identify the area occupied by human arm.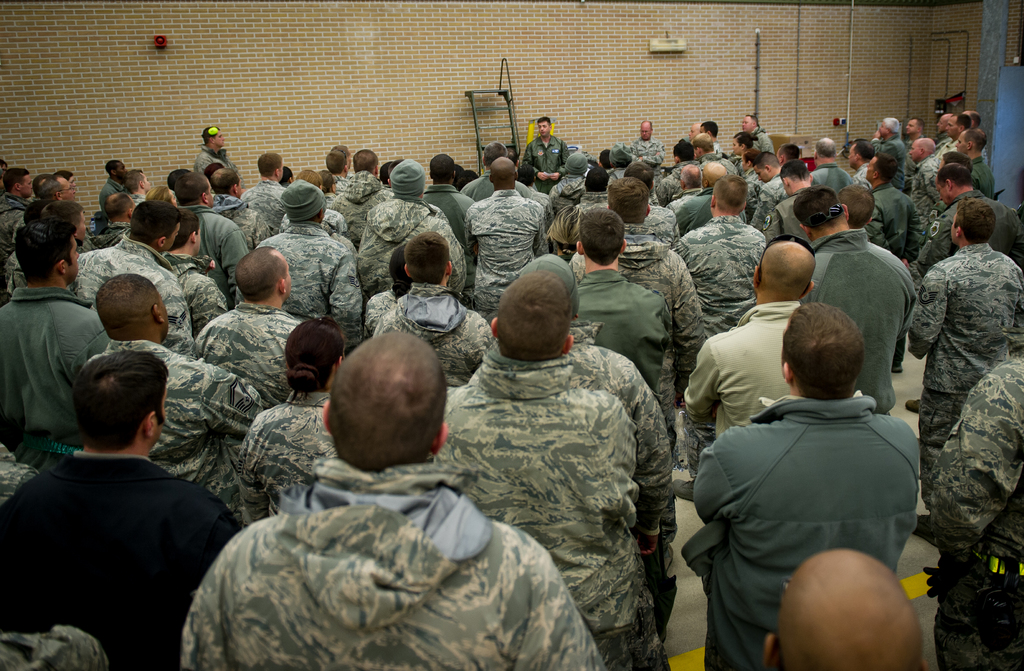
Area: region(918, 371, 1023, 592).
